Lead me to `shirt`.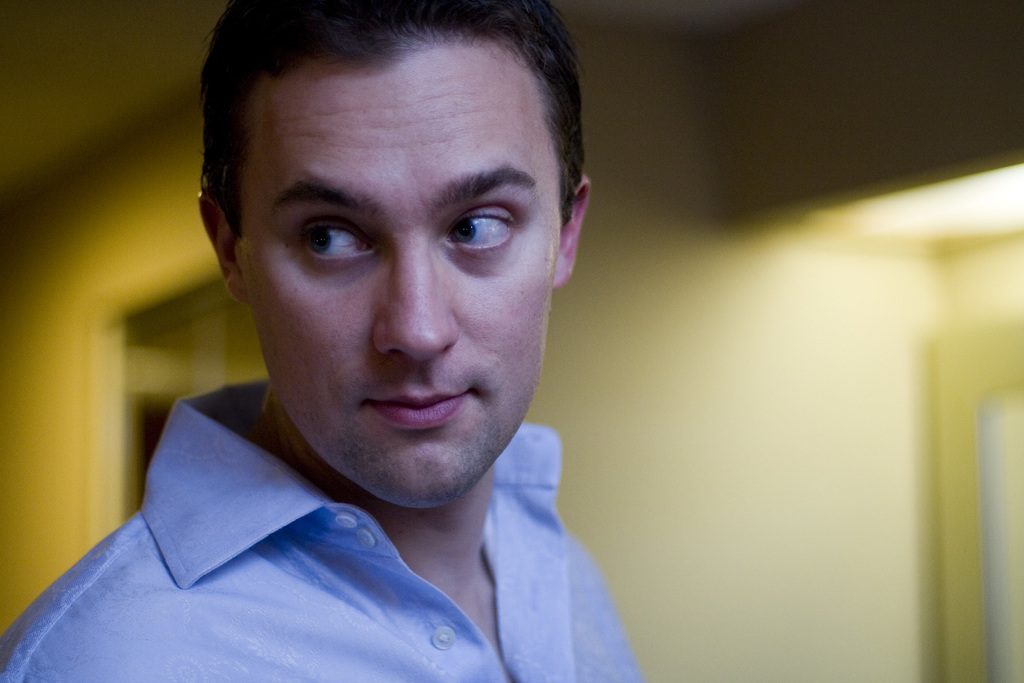
Lead to x1=0, y1=374, x2=643, y2=682.
